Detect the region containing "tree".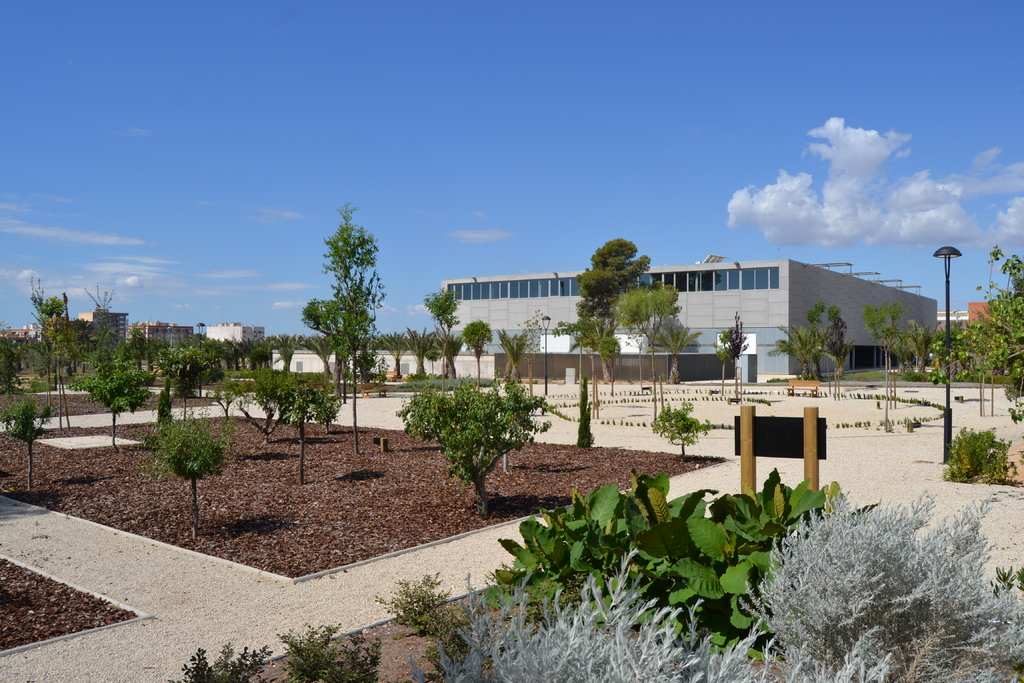
bbox=[0, 398, 58, 490].
